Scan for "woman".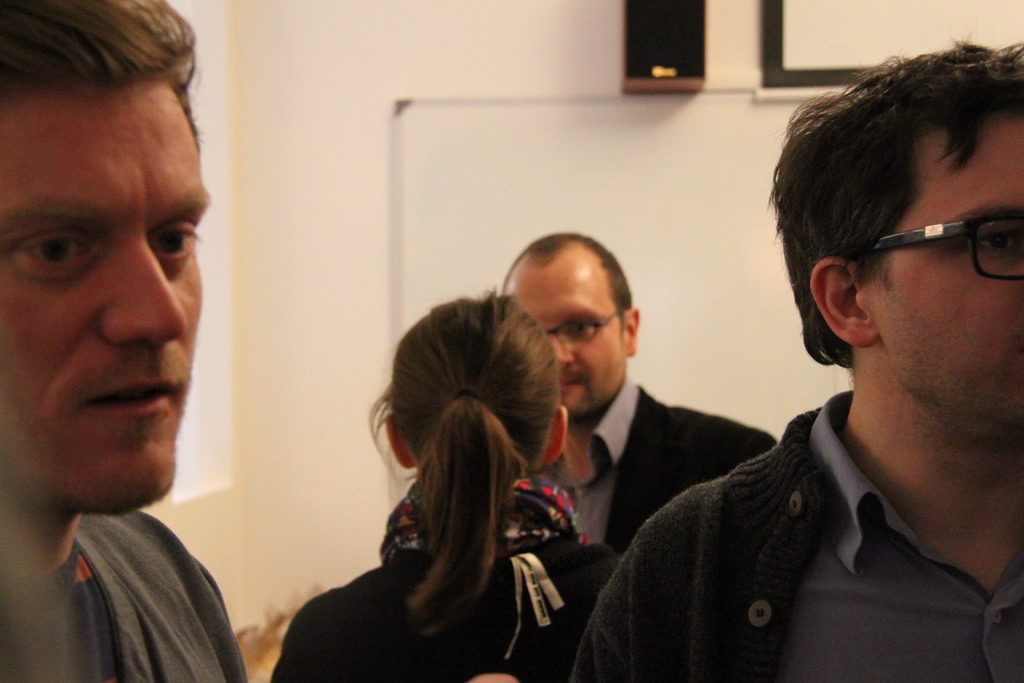
Scan result: (left=270, top=297, right=616, bottom=682).
